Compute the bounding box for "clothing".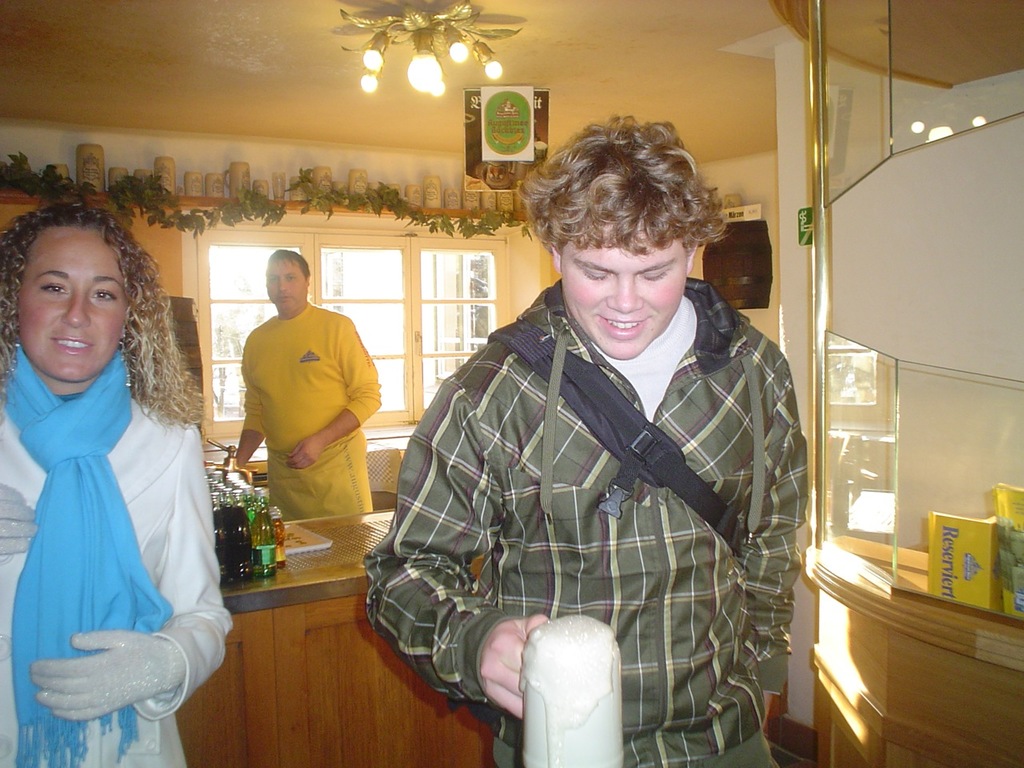
x1=245 y1=307 x2=383 y2=511.
